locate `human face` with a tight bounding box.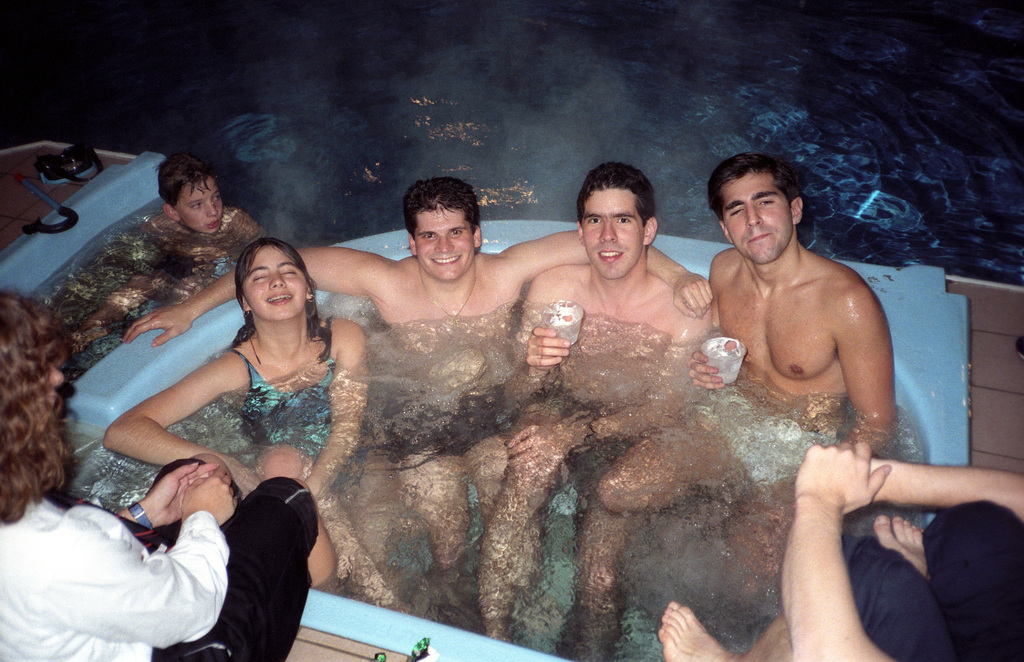
<bbox>723, 174, 792, 262</bbox>.
